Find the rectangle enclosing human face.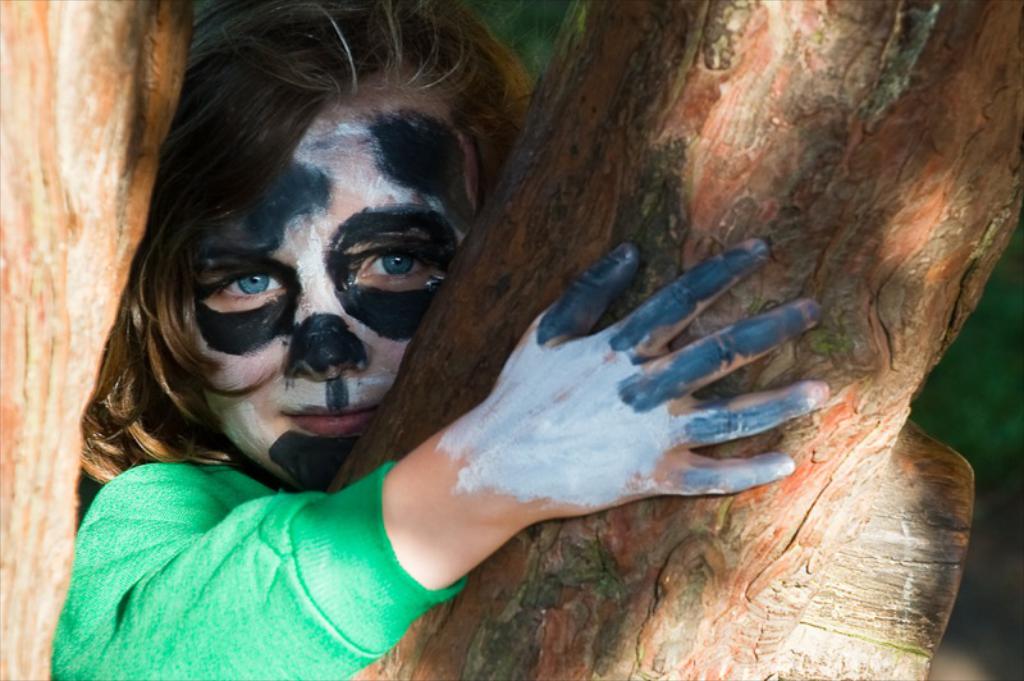
box=[174, 73, 486, 493].
